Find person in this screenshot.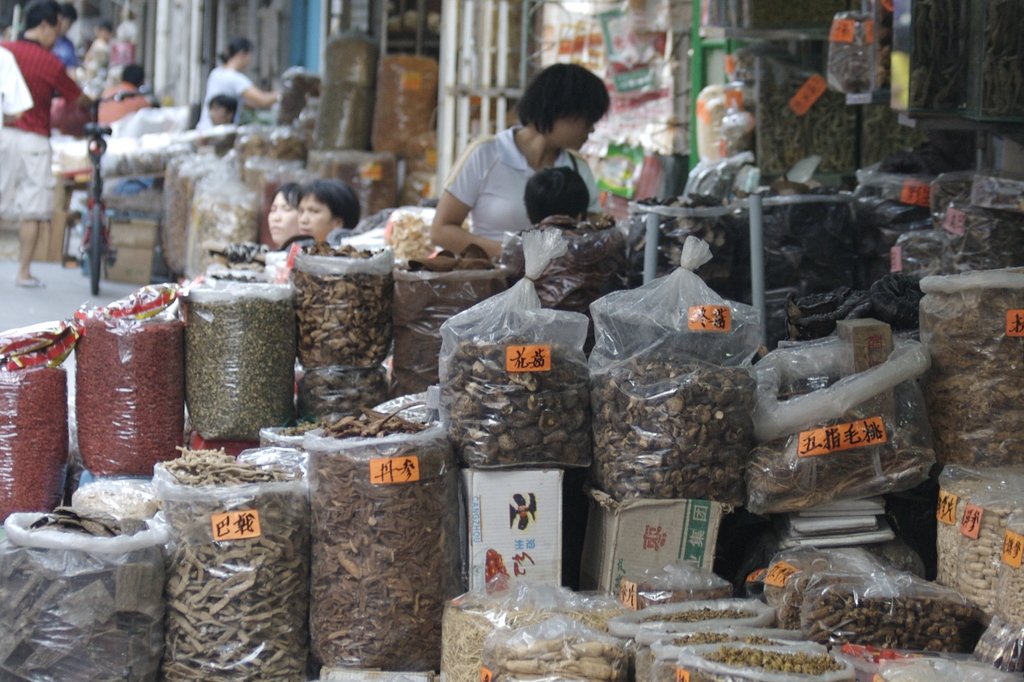
The bounding box for person is (97, 63, 146, 125).
